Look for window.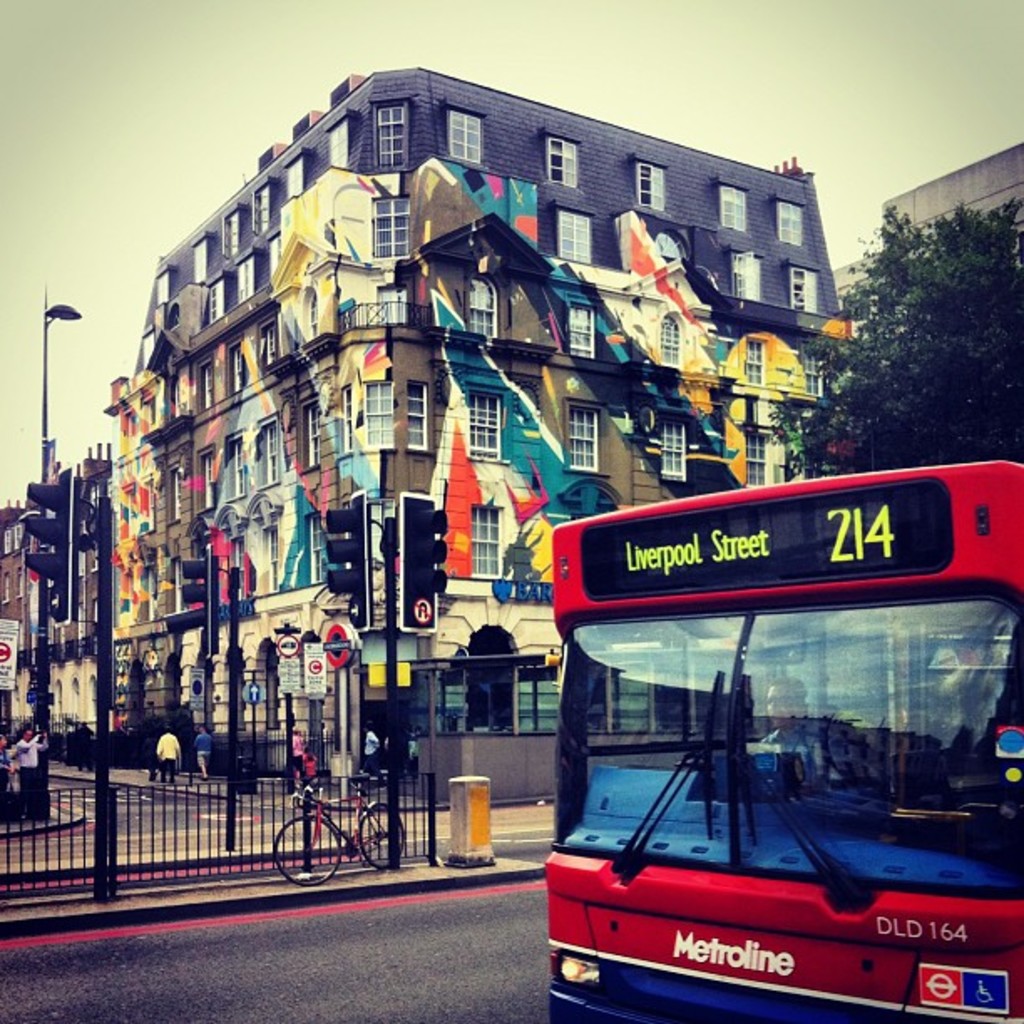
Found: [left=271, top=228, right=284, bottom=276].
